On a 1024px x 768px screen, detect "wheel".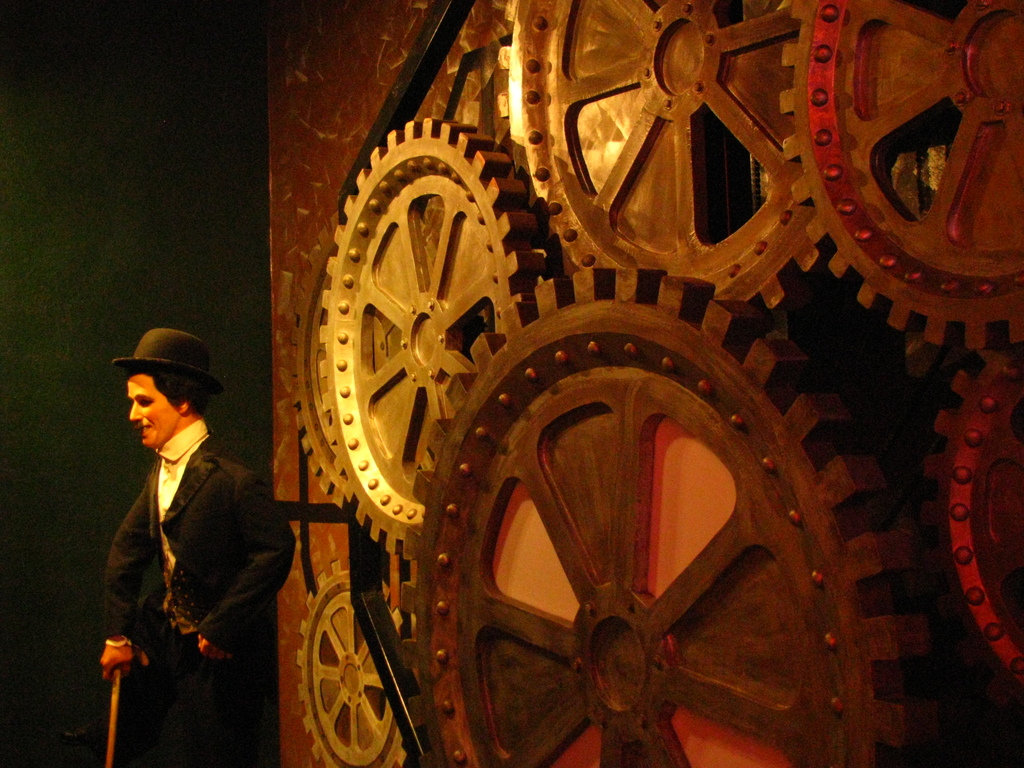
box(300, 90, 540, 548).
